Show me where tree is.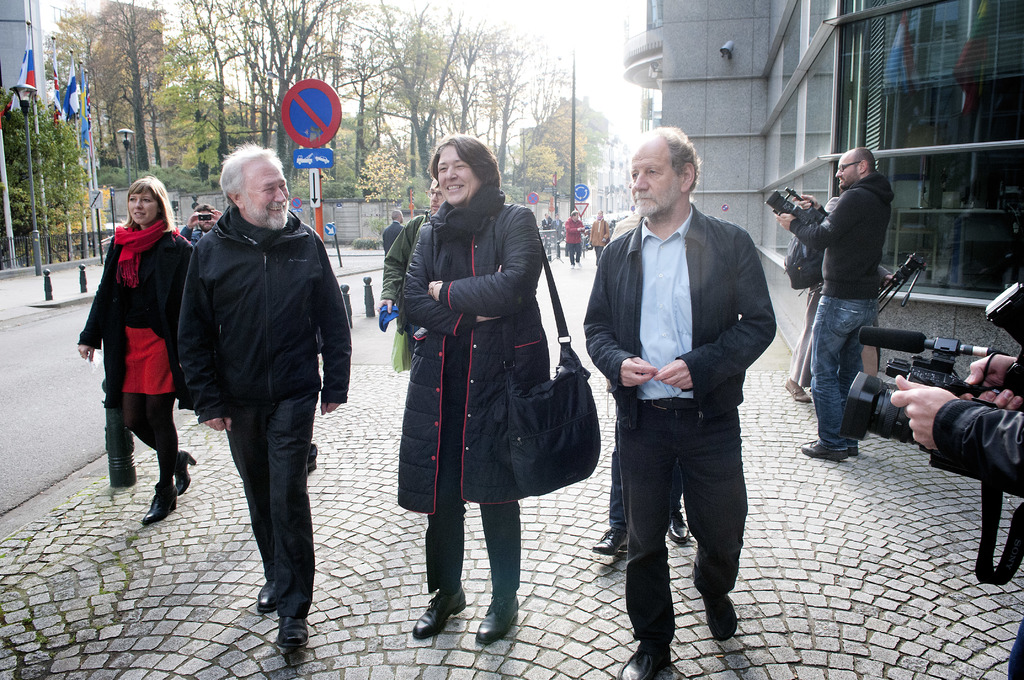
tree is at 447,19,516,138.
